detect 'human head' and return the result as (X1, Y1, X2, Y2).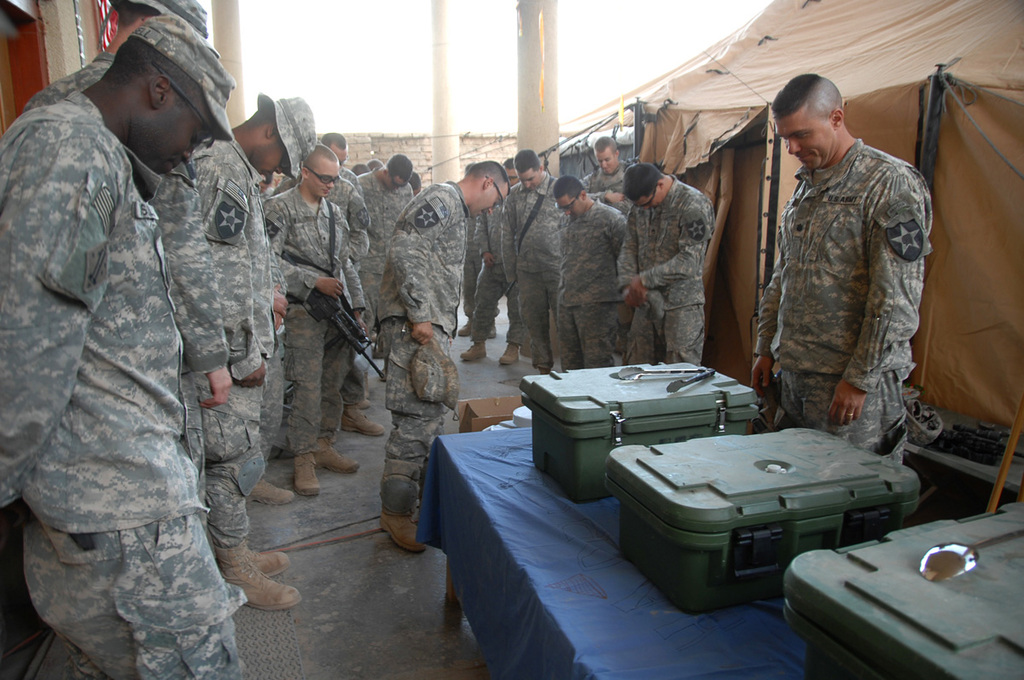
(302, 147, 340, 197).
